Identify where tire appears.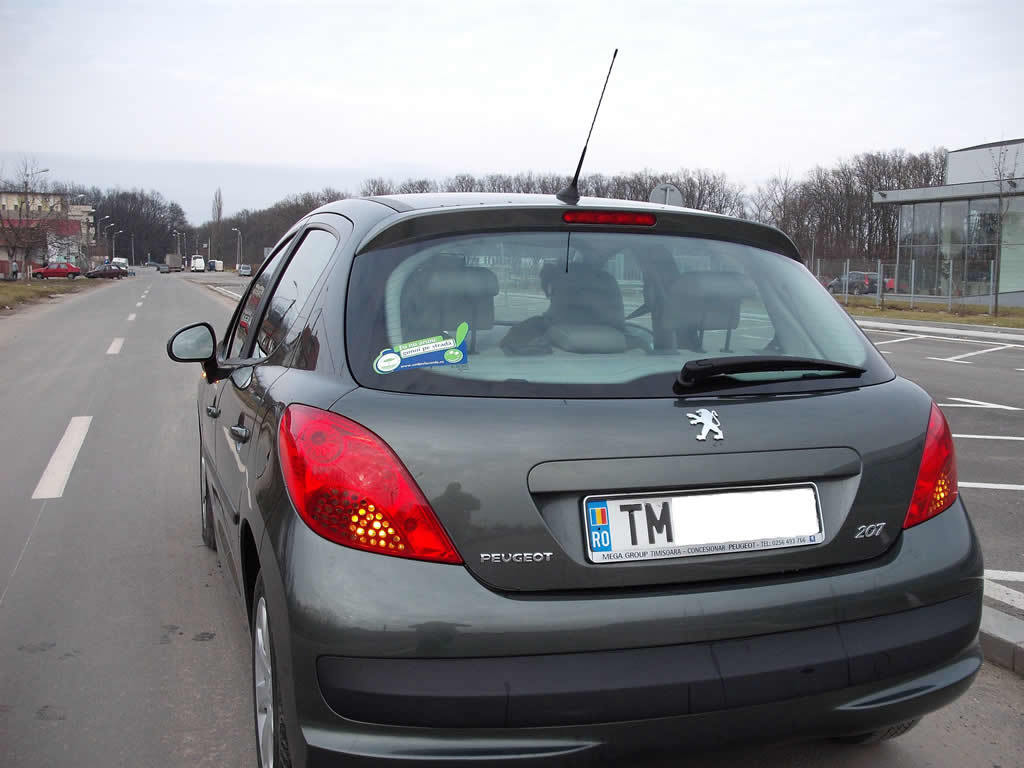
Appears at {"left": 191, "top": 416, "right": 214, "bottom": 543}.
